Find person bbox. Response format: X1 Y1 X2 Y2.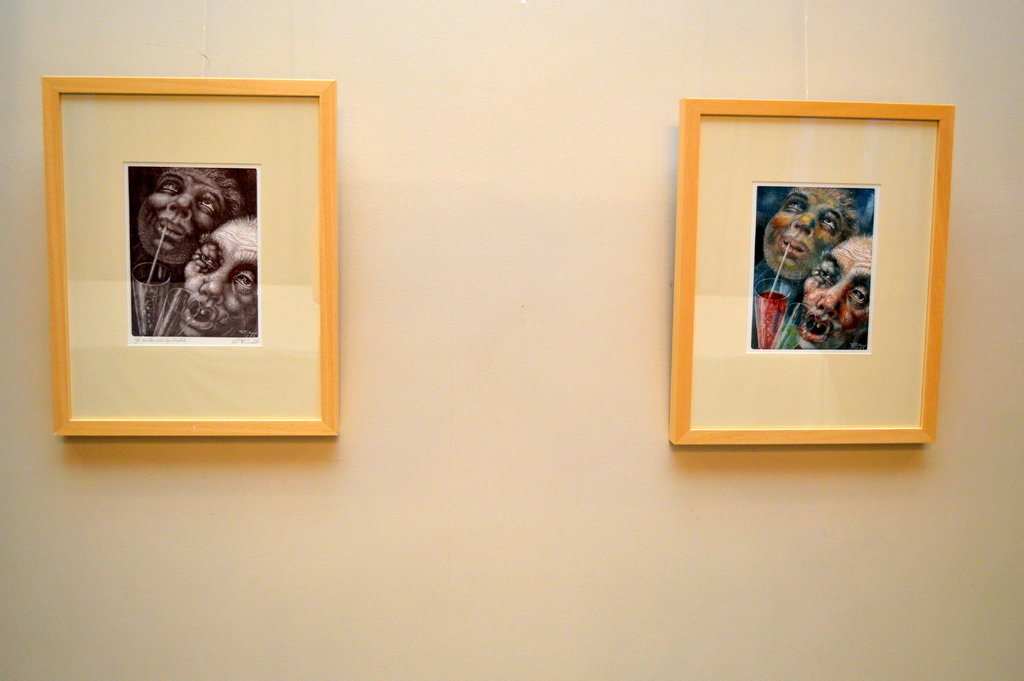
172 213 262 336.
